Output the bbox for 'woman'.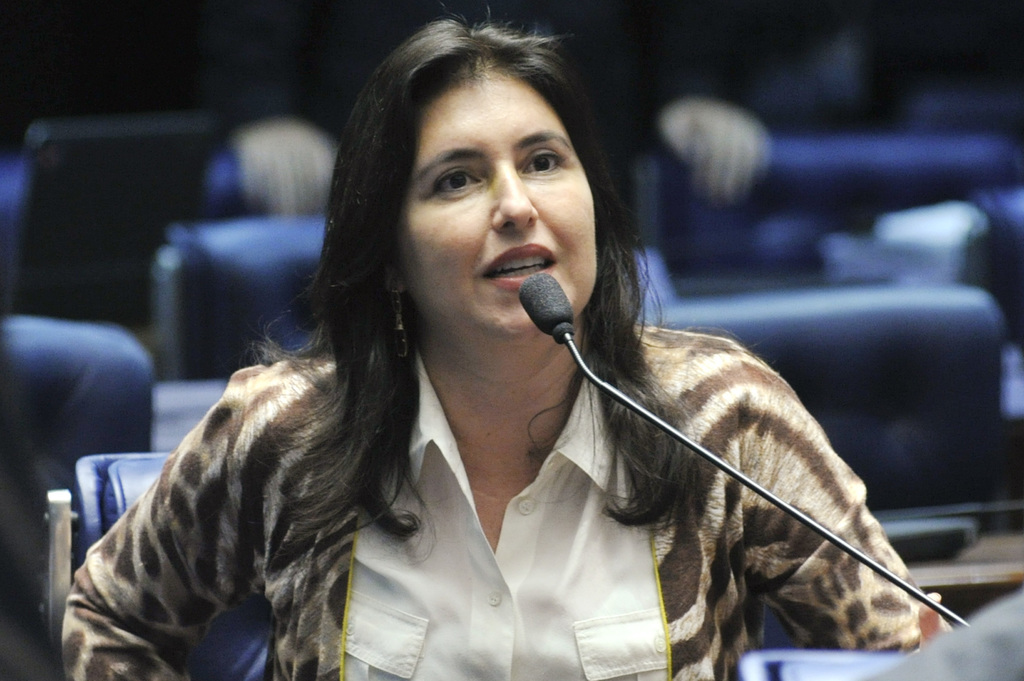
left=108, top=36, right=834, bottom=680.
